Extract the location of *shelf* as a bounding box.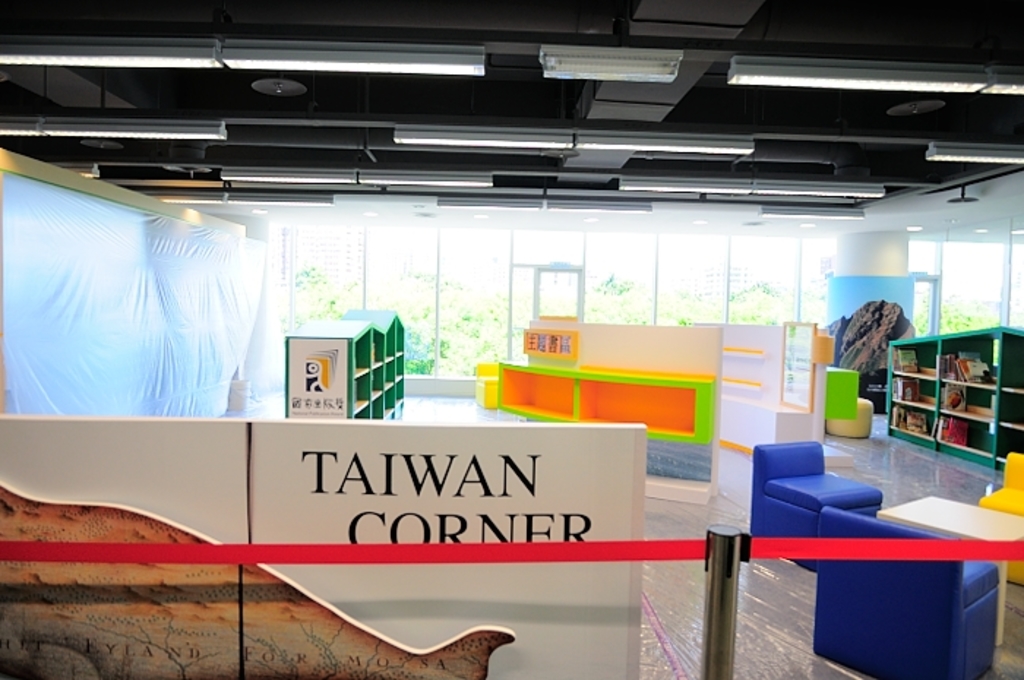
<region>287, 307, 401, 424</region>.
